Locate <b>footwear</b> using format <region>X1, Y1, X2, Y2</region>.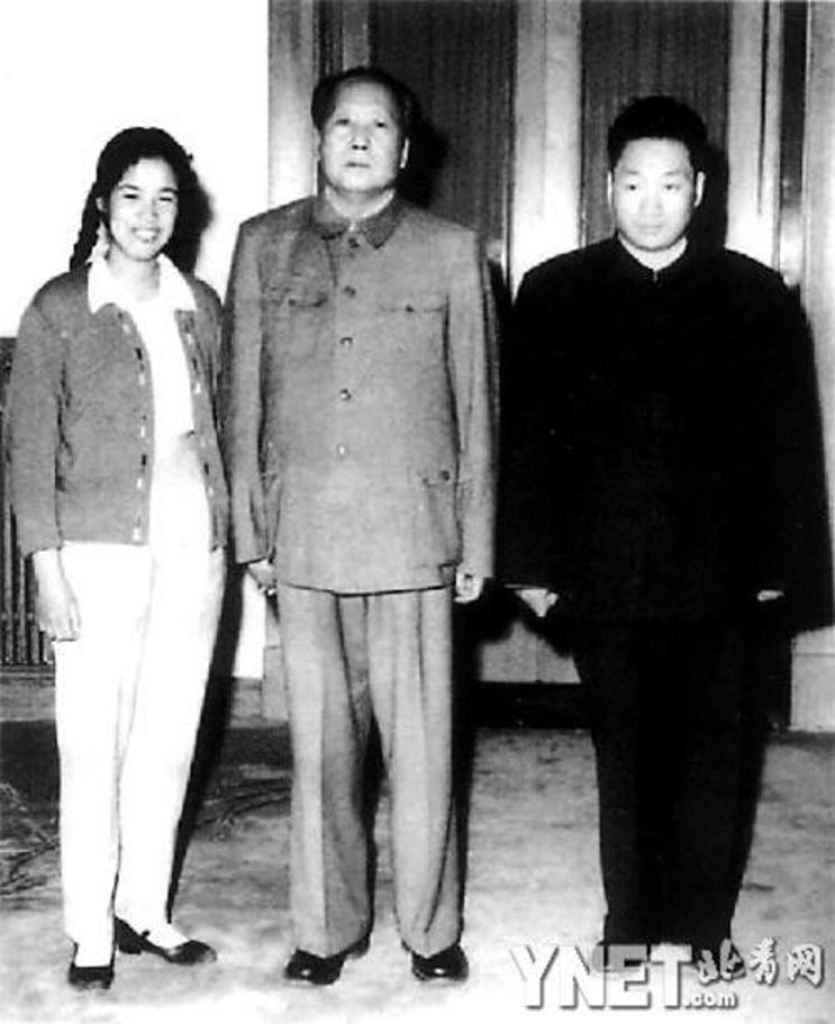
<region>399, 909, 476, 991</region>.
